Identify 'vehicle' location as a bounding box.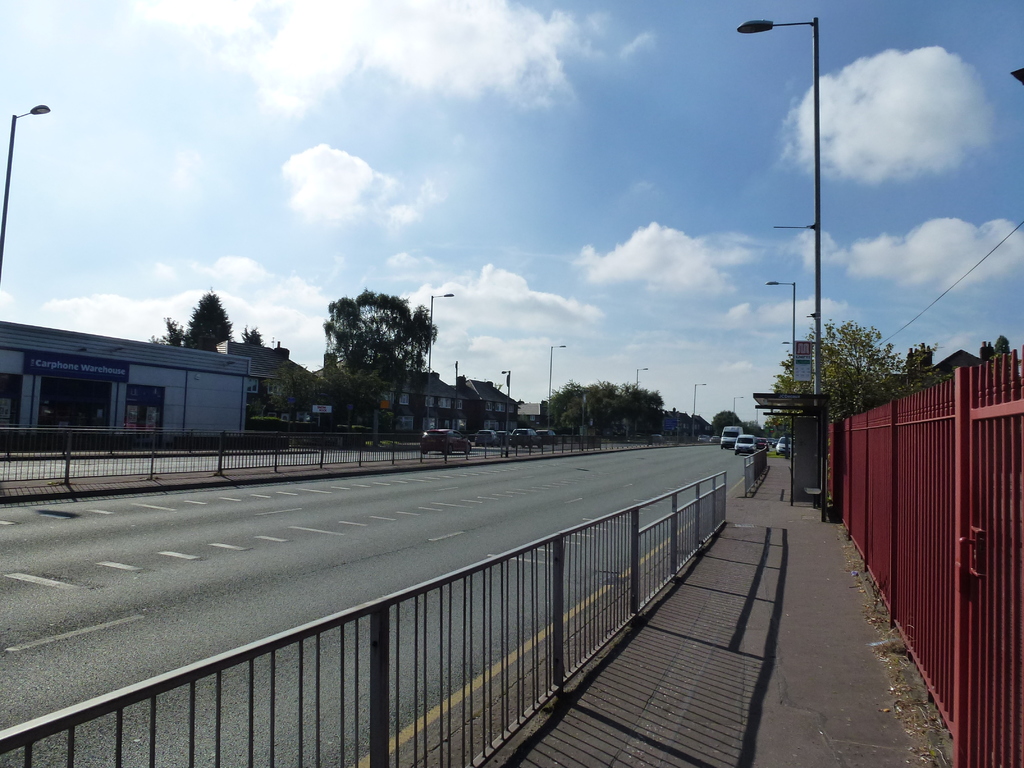
bbox=[509, 426, 546, 445].
